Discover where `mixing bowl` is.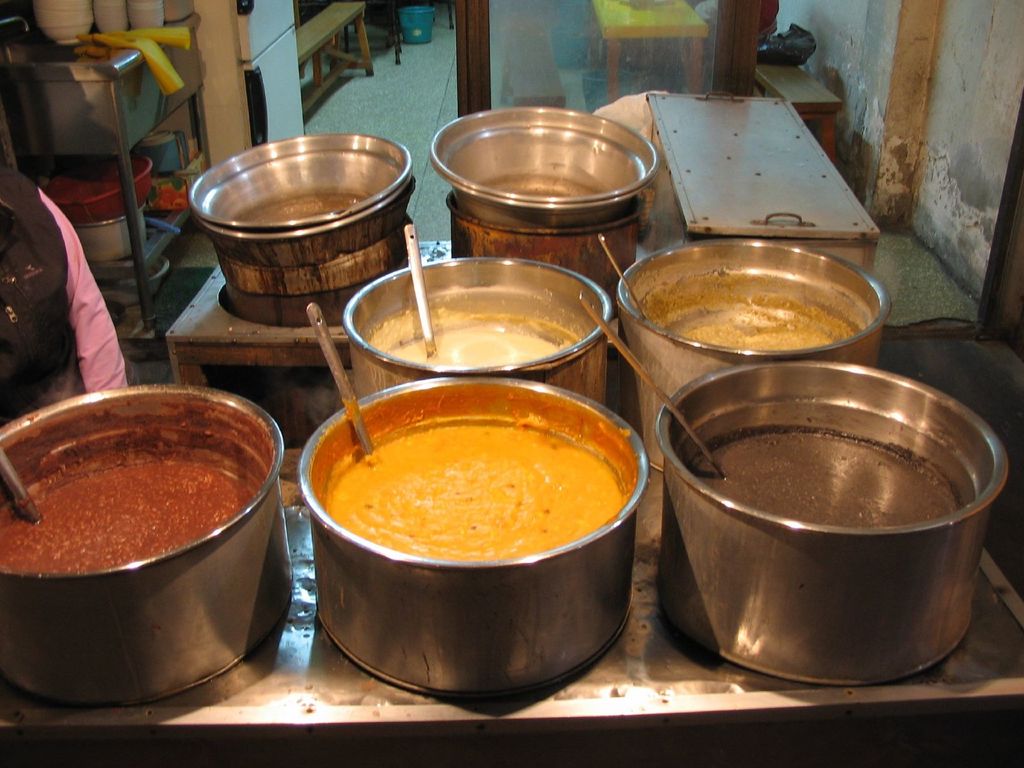
Discovered at pyautogui.locateOnScreen(429, 104, 659, 230).
